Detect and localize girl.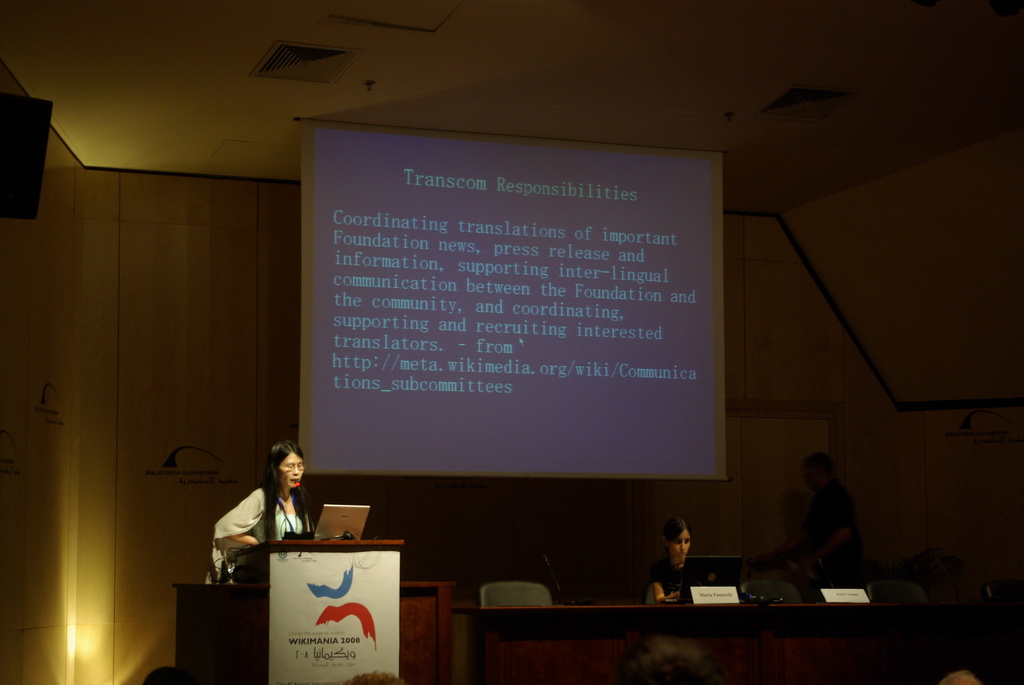
Localized at bbox=(649, 515, 696, 603).
